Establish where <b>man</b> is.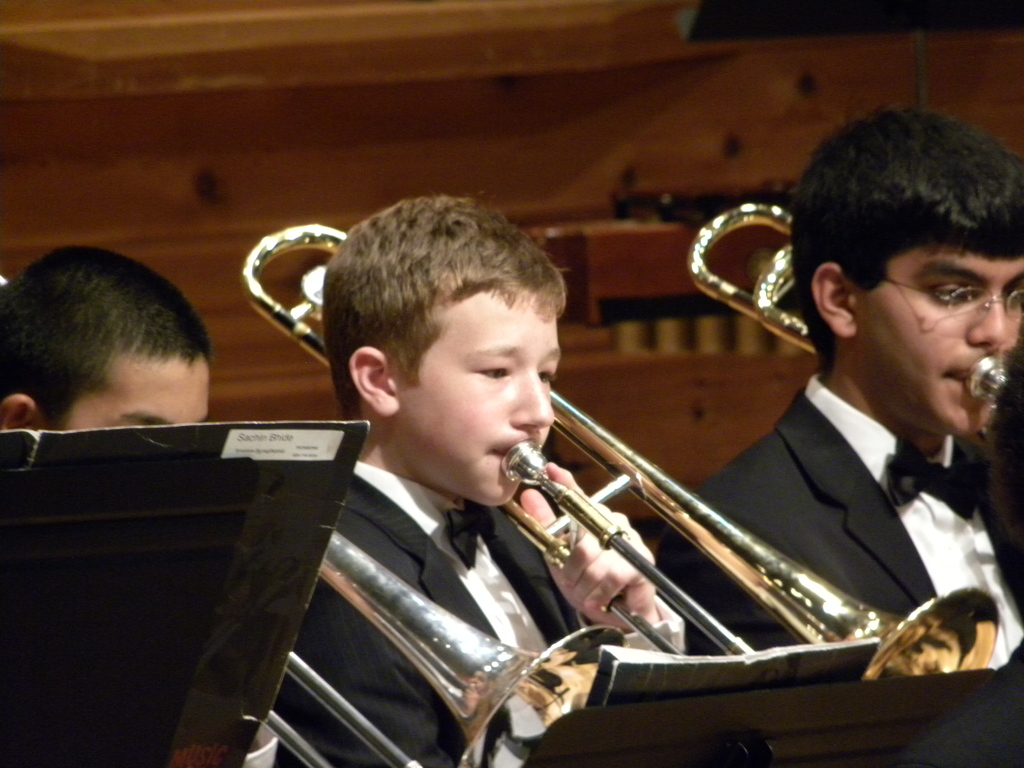
Established at (692, 132, 1023, 716).
